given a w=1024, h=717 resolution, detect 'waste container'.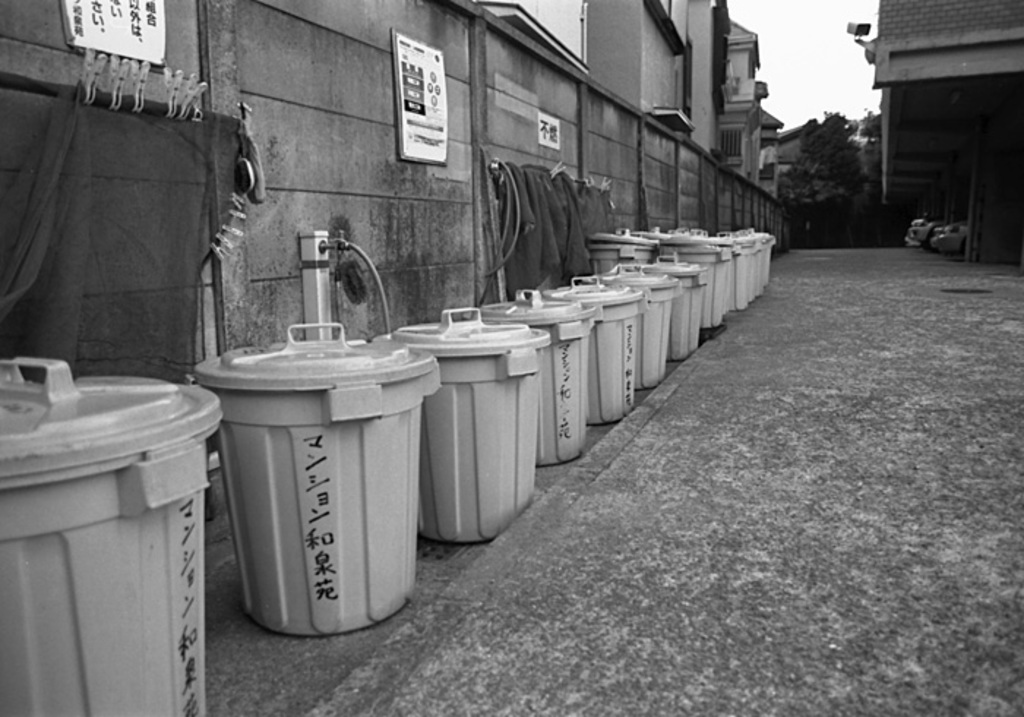
pyautogui.locateOnScreen(379, 299, 554, 543).
